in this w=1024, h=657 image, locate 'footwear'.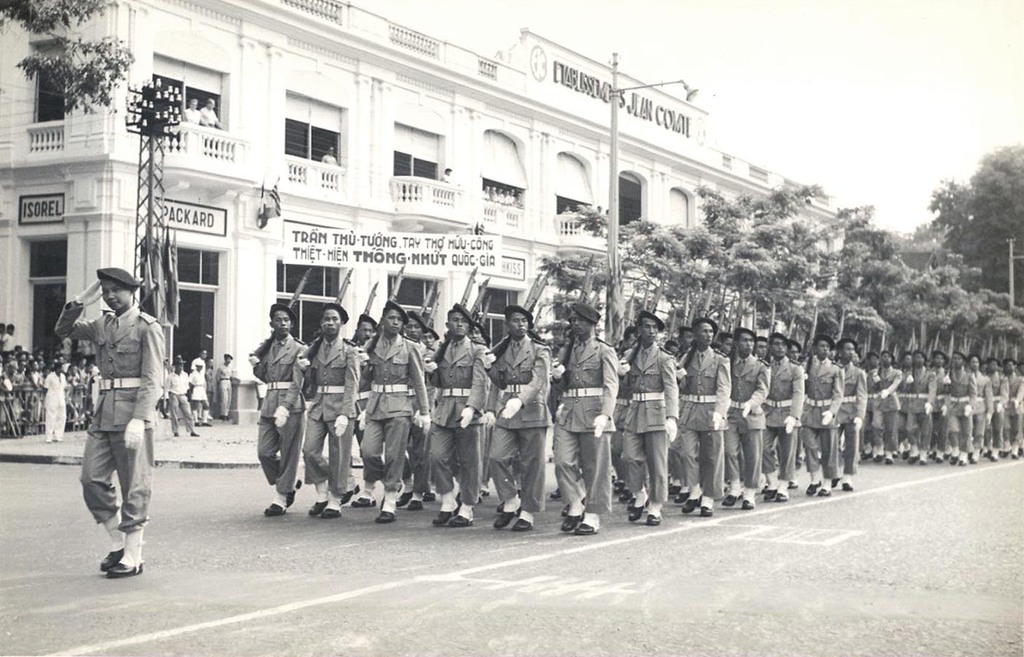
Bounding box: 319,504,343,518.
